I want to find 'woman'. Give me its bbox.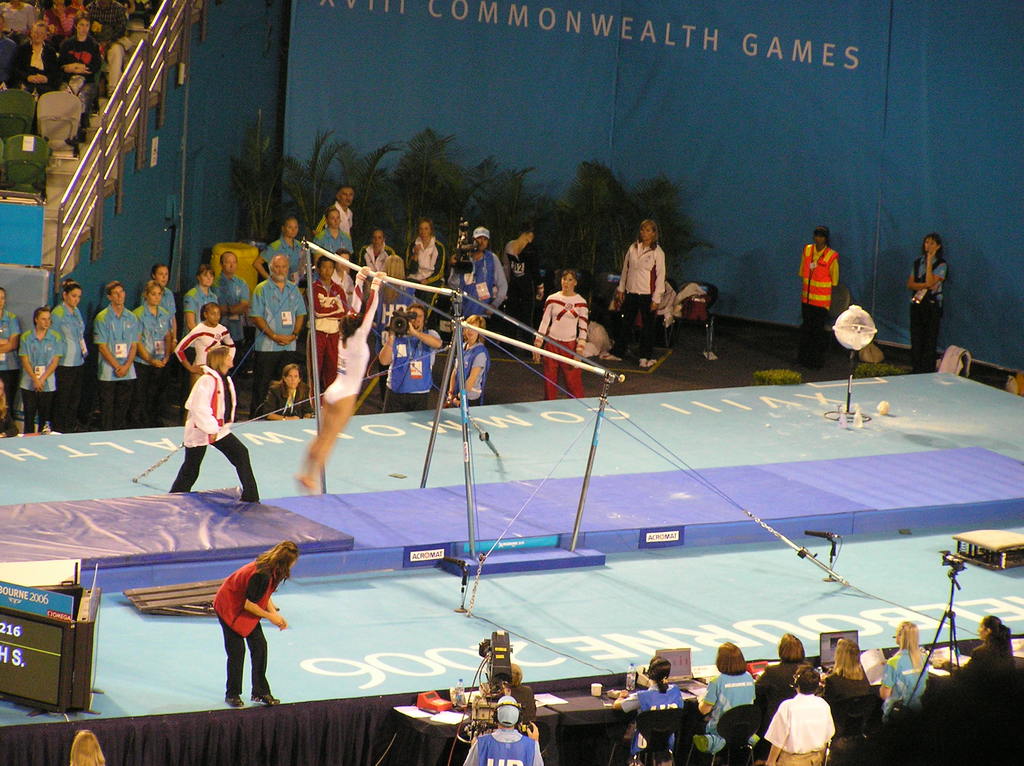
[899, 231, 943, 374].
